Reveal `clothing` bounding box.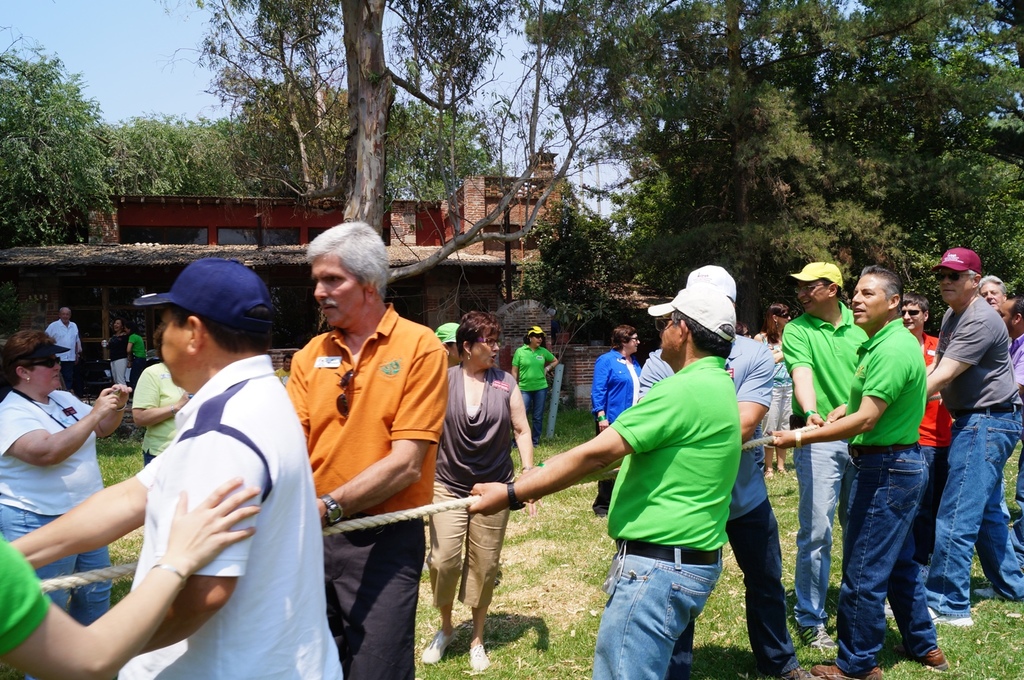
Revealed: x1=0, y1=385, x2=108, y2=633.
